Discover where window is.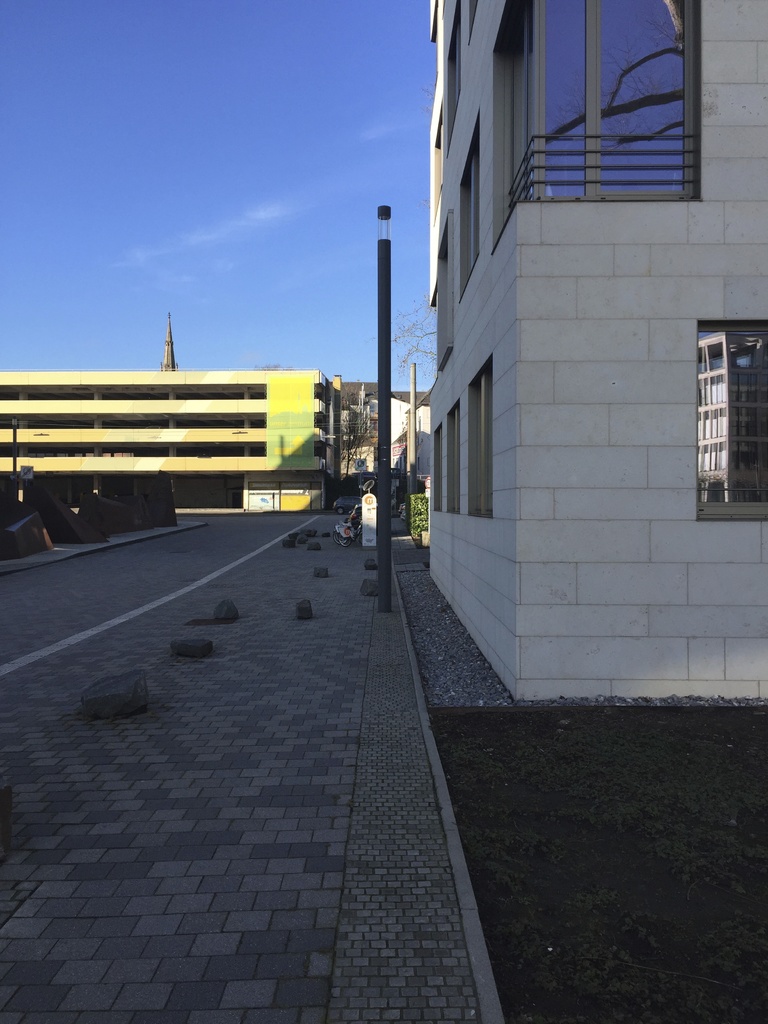
Discovered at <box>483,0,708,242</box>.
